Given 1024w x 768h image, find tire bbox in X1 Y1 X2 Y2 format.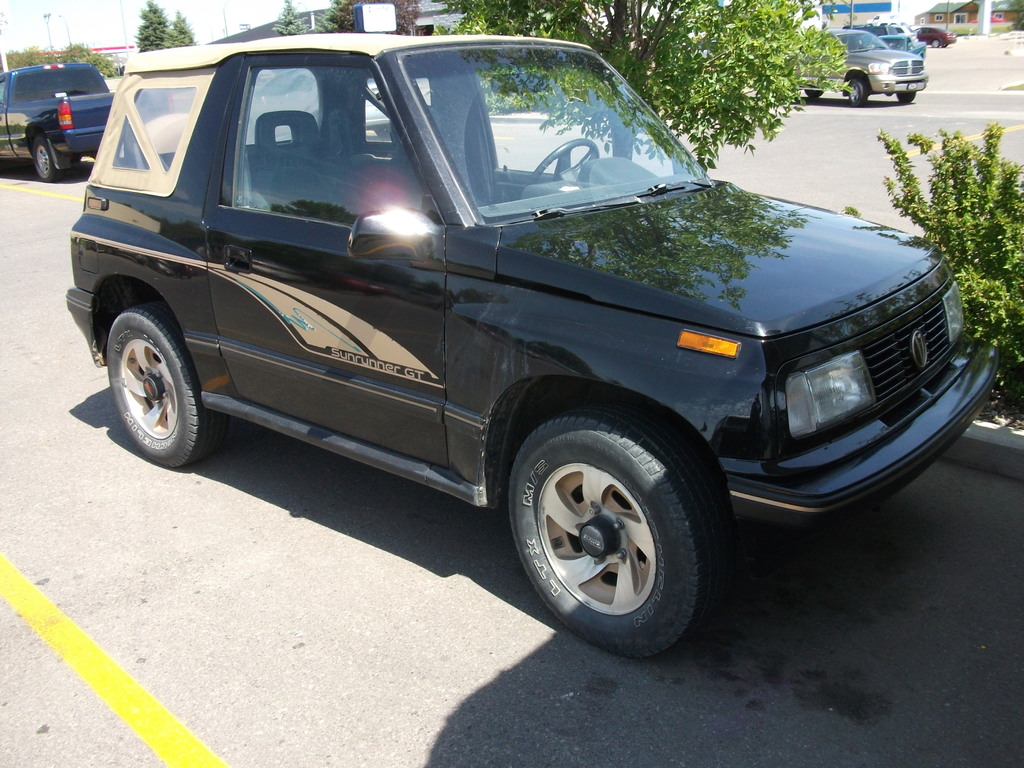
902 93 915 106.
